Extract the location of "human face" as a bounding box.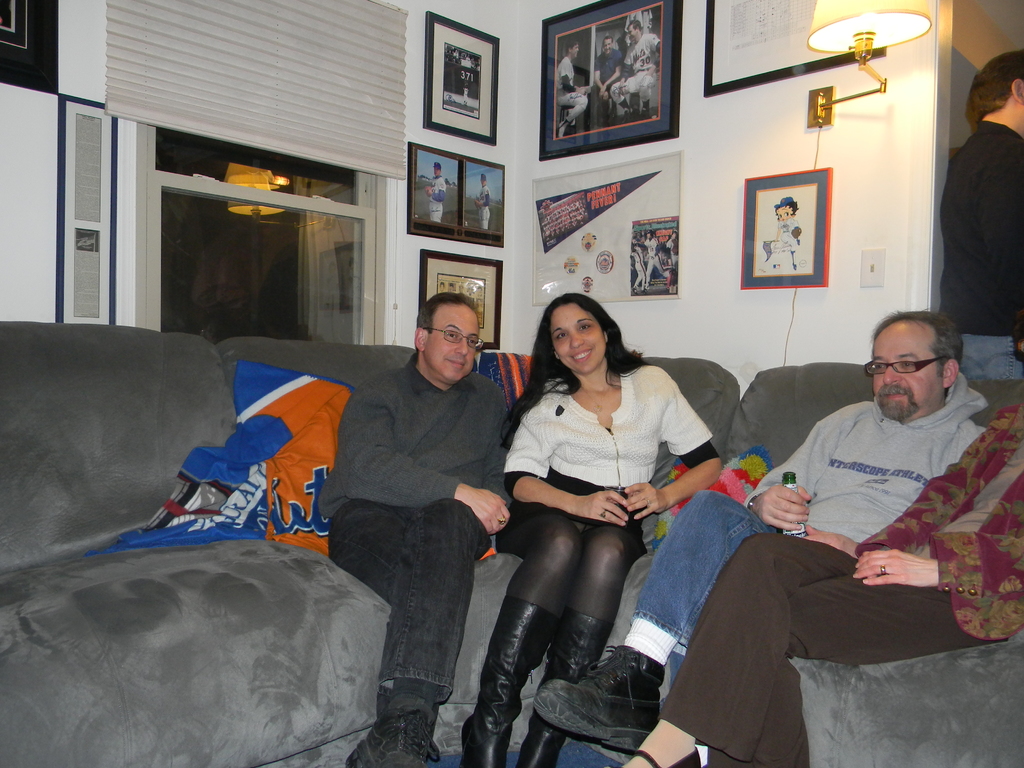
bbox=[872, 316, 943, 419].
